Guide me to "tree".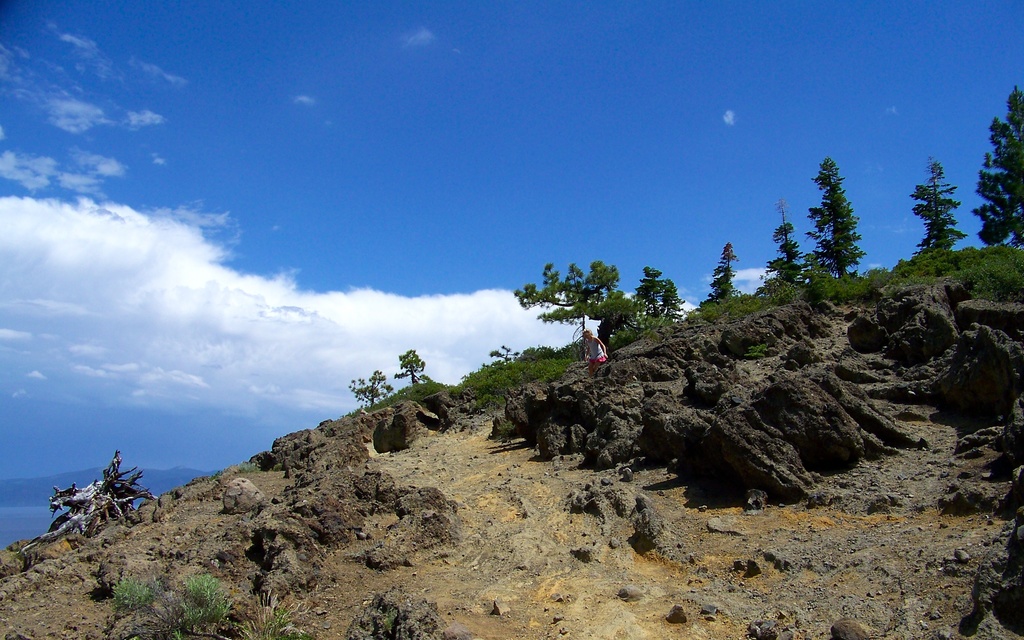
Guidance: [346,370,394,410].
